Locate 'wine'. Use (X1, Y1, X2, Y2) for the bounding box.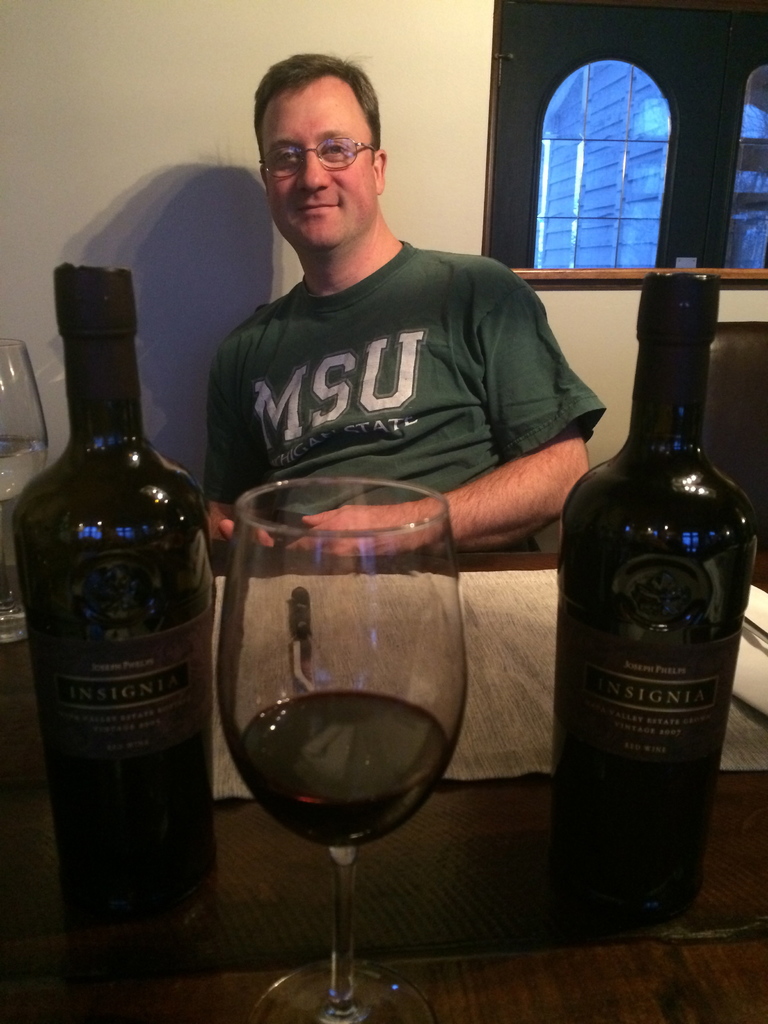
(543, 255, 750, 911).
